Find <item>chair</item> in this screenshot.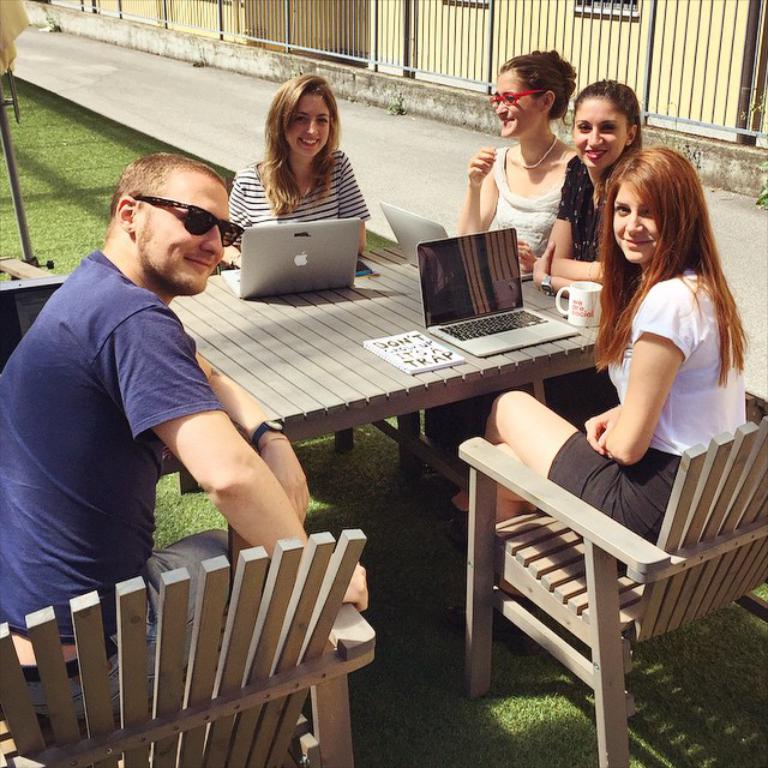
The bounding box for <item>chair</item> is left=0, top=522, right=380, bottom=767.
